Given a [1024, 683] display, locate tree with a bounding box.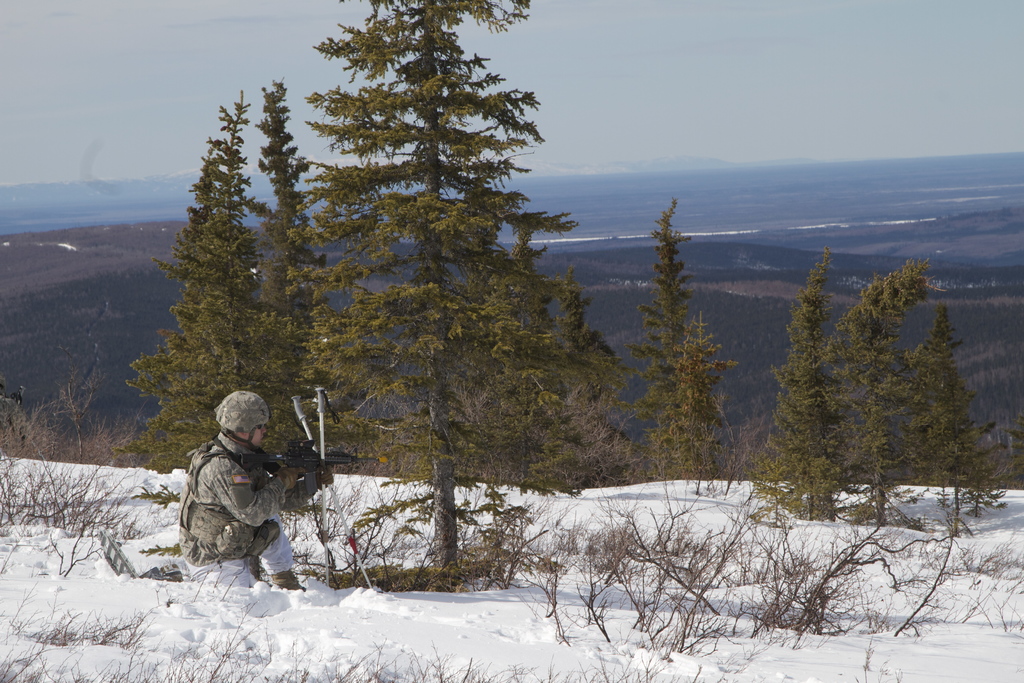
Located: [left=819, top=251, right=941, bottom=532].
